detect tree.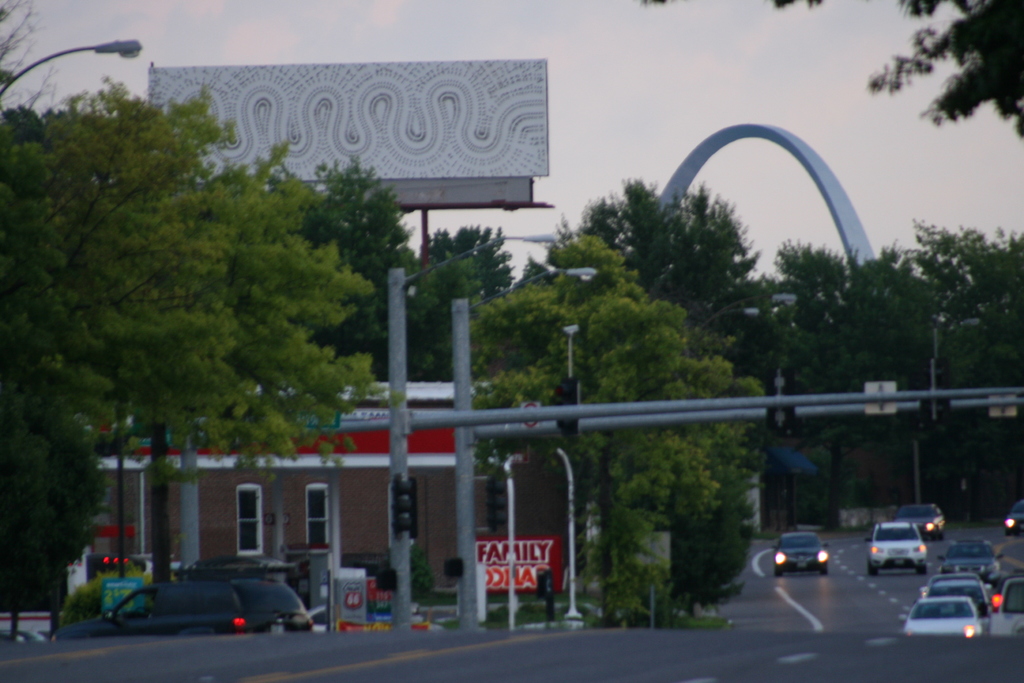
Detected at BBox(639, 0, 1023, 142).
